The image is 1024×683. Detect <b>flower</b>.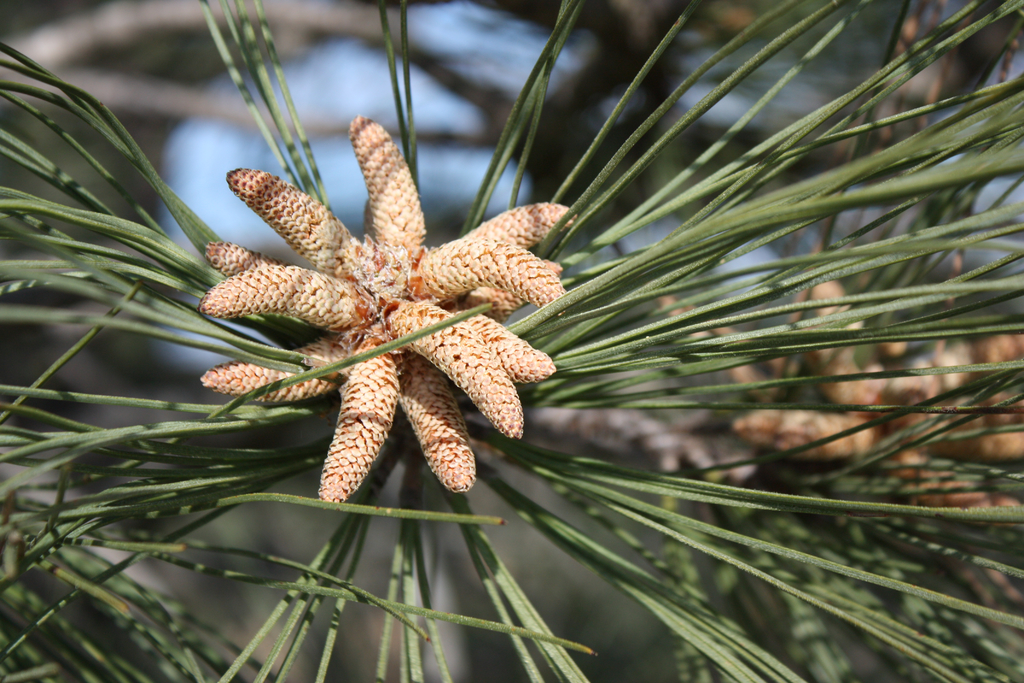
Detection: <region>200, 110, 587, 509</region>.
